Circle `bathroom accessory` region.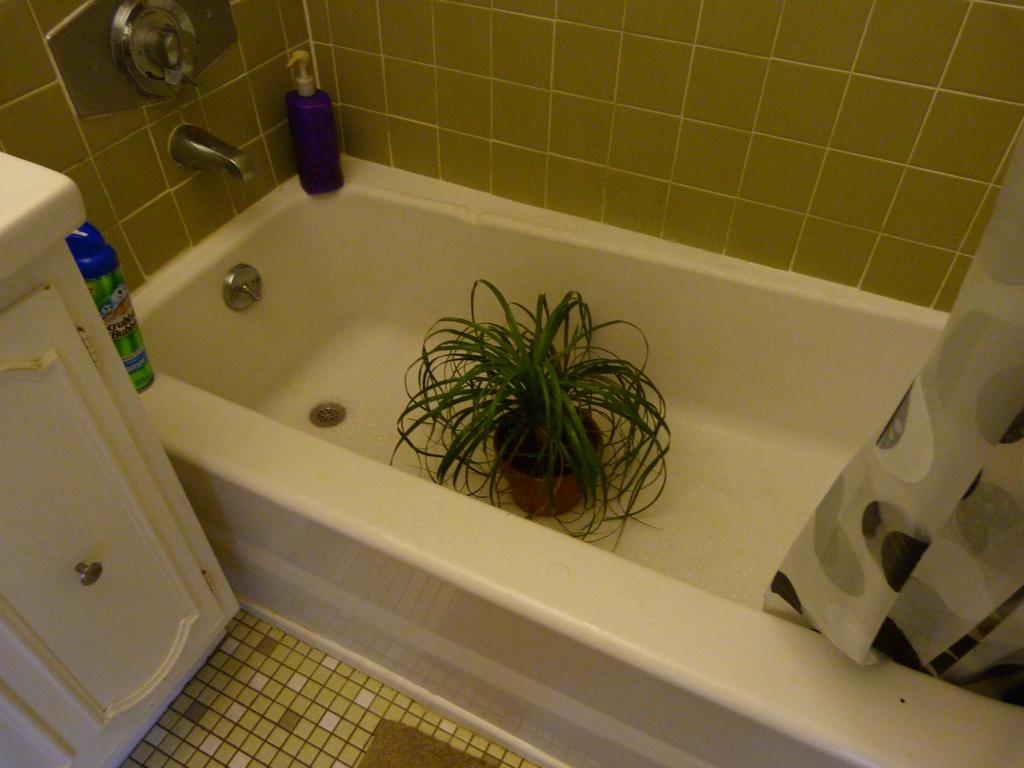
Region: BBox(45, 0, 241, 120).
